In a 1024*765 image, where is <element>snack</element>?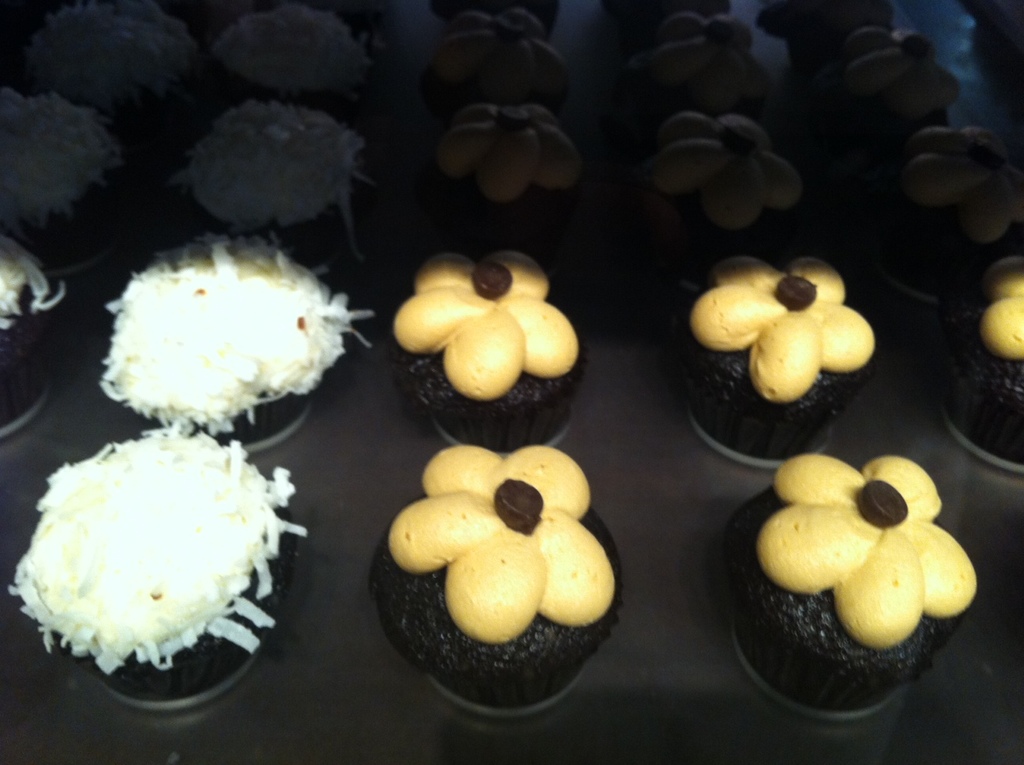
bbox=(363, 447, 615, 704).
